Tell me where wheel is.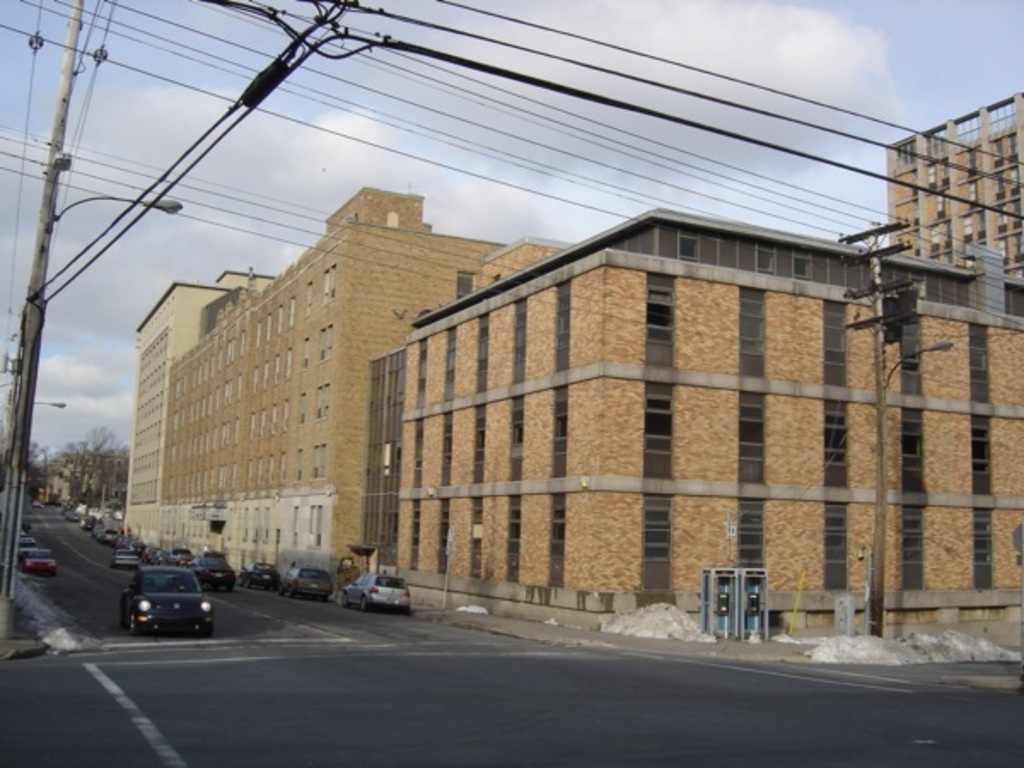
wheel is at 200:580:207:589.
